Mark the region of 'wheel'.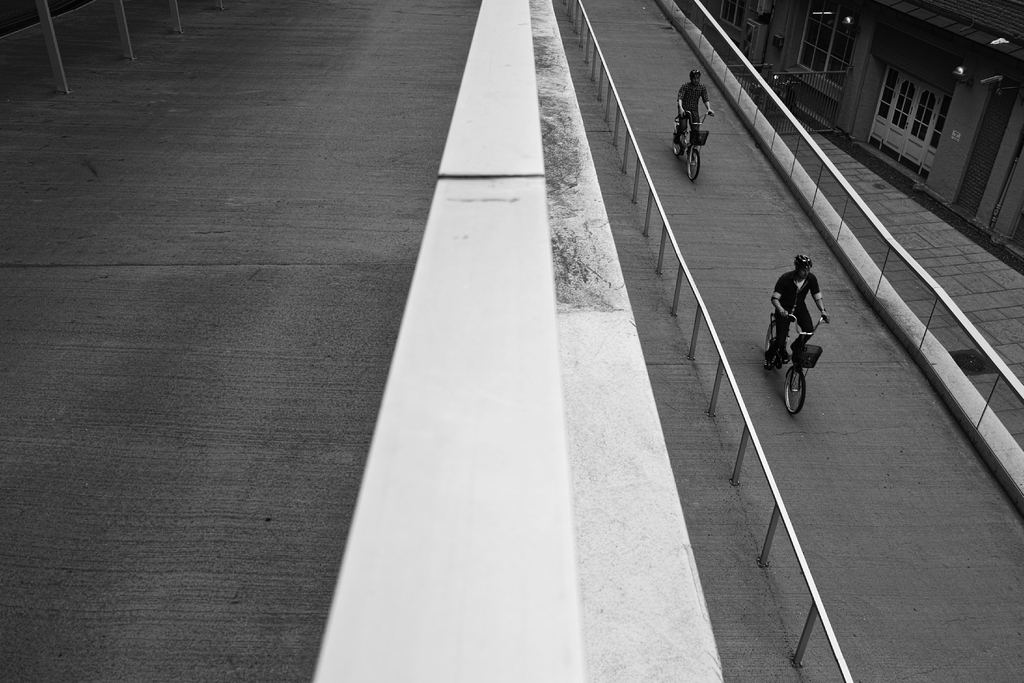
Region: [783, 370, 806, 415].
